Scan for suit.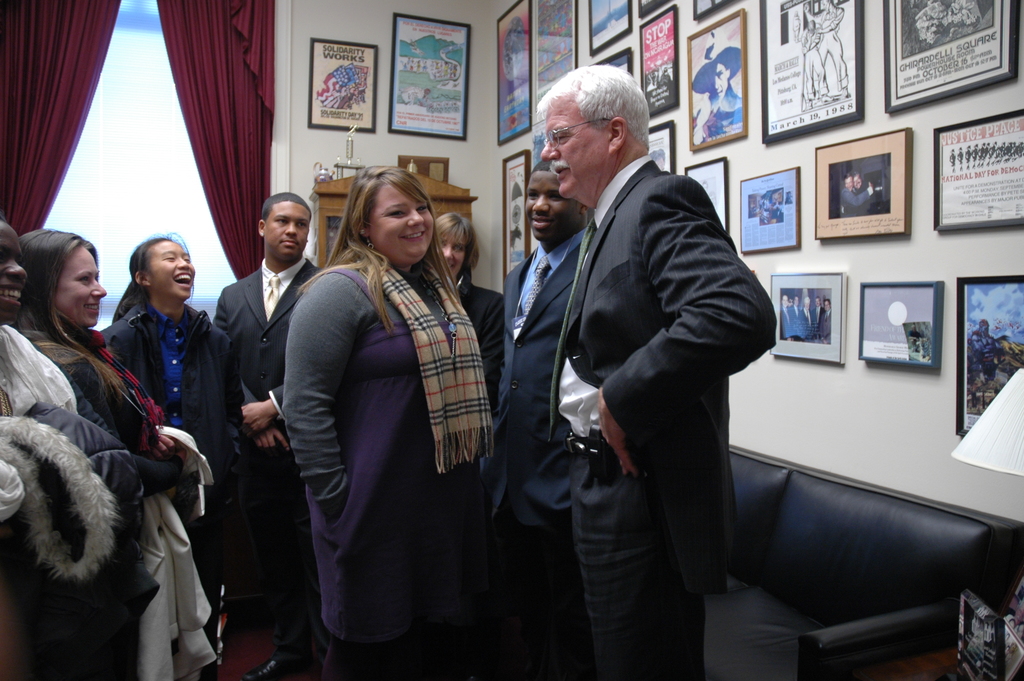
Scan result: (x1=810, y1=303, x2=826, y2=347).
